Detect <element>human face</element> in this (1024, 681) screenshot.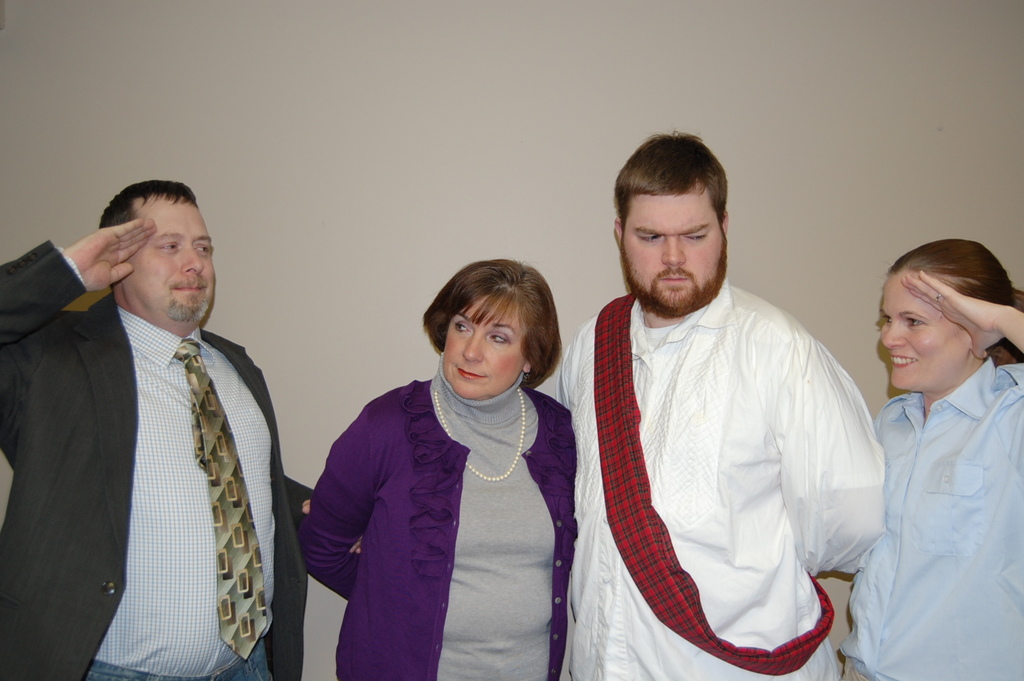
Detection: {"left": 121, "top": 193, "right": 220, "bottom": 319}.
